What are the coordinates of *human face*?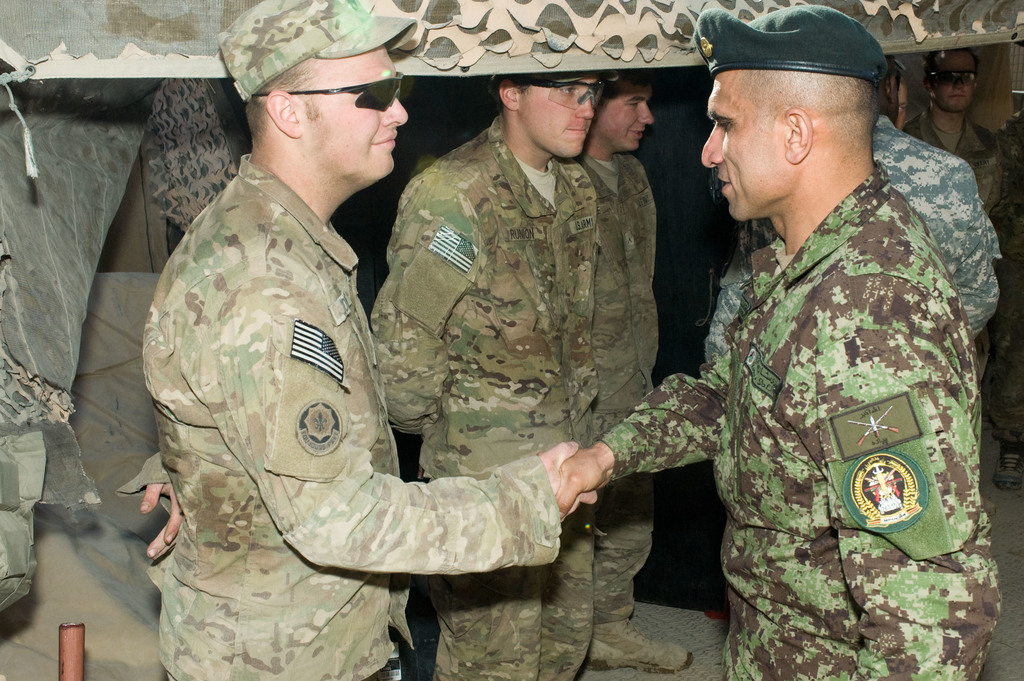
<box>932,44,977,109</box>.
